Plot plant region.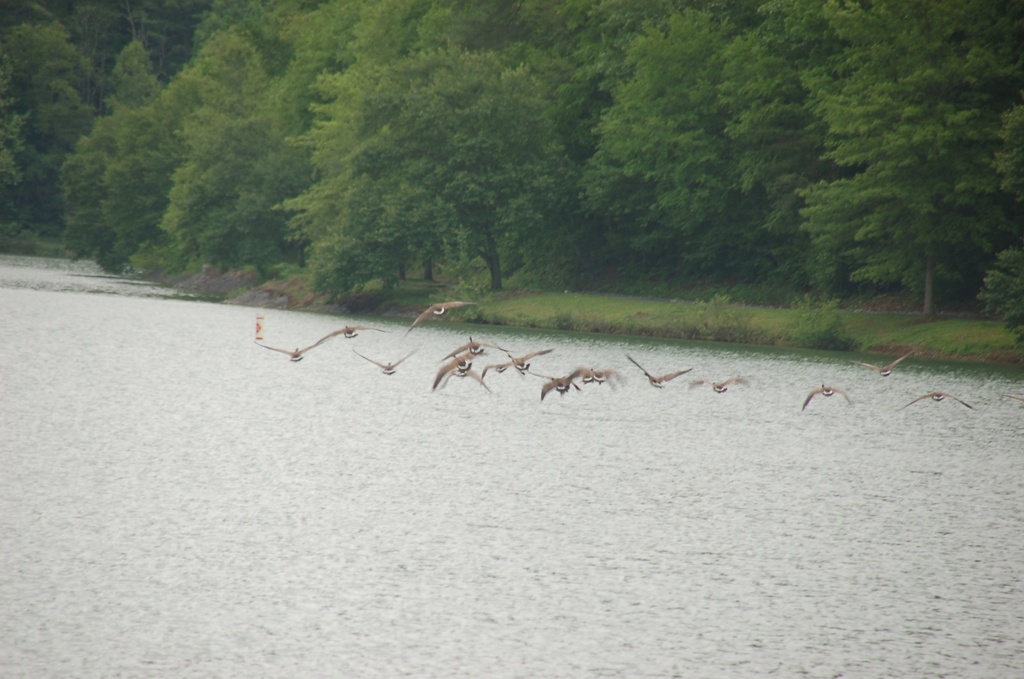
Plotted at region(527, 307, 600, 339).
